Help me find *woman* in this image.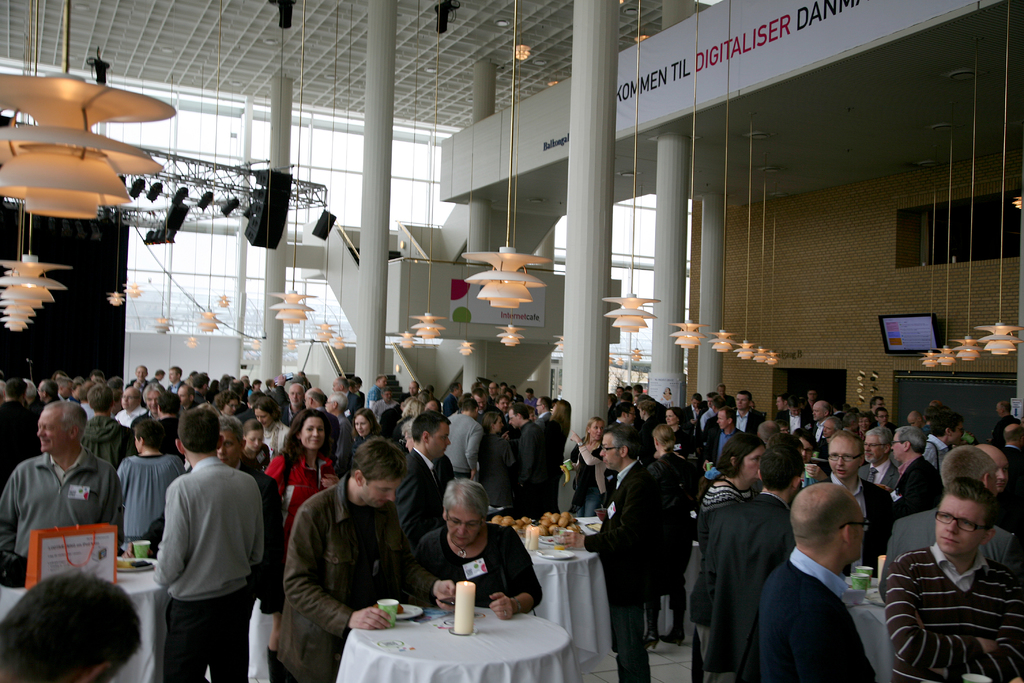
Found it: BBox(402, 486, 533, 641).
